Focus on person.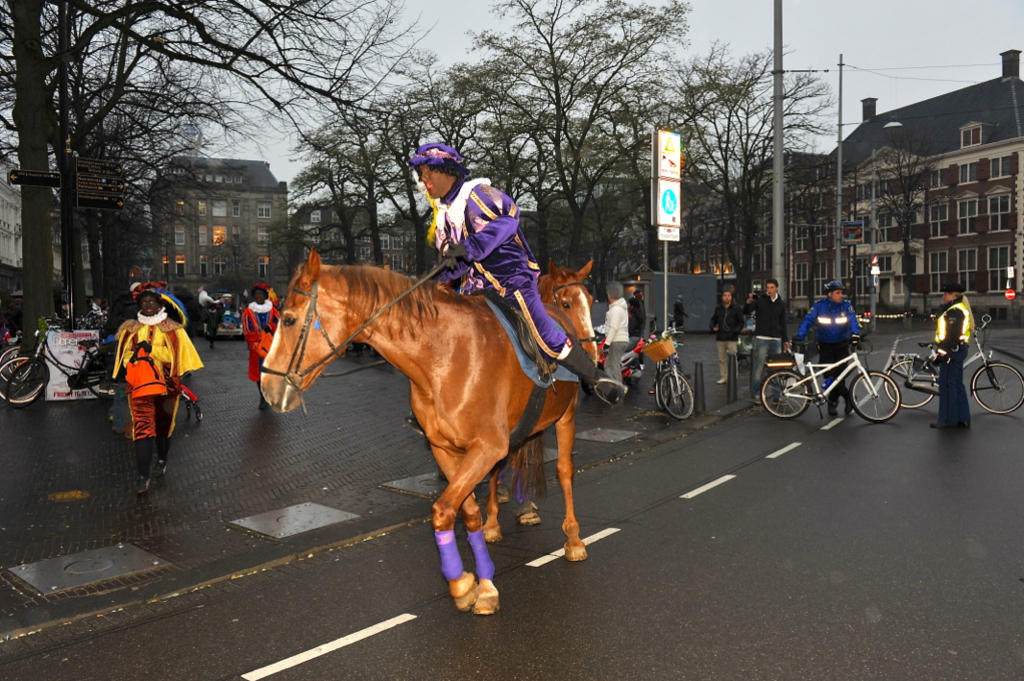
Focused at x1=235, y1=282, x2=287, y2=392.
